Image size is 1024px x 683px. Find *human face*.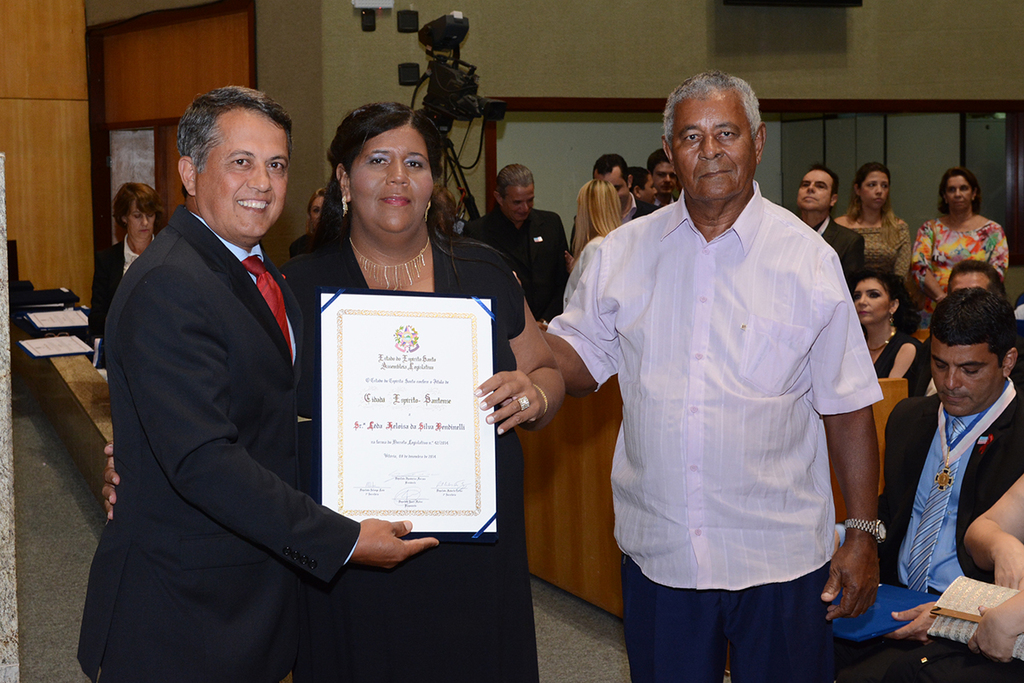
locate(797, 170, 832, 209).
